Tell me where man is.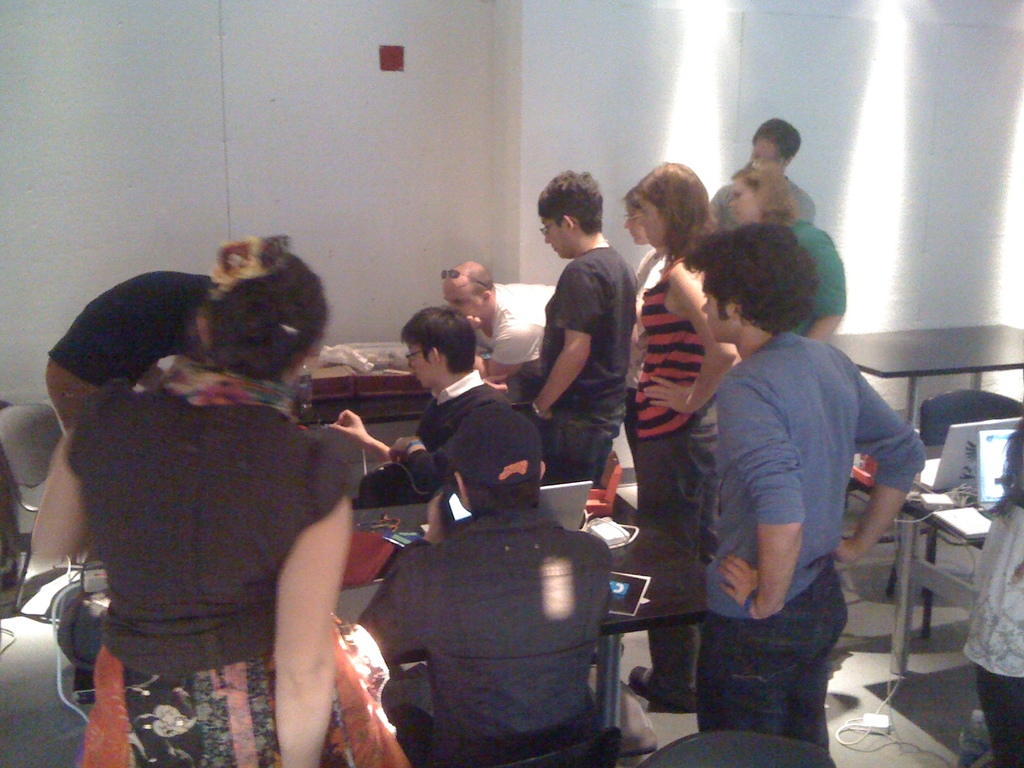
man is at (left=432, top=246, right=557, bottom=351).
